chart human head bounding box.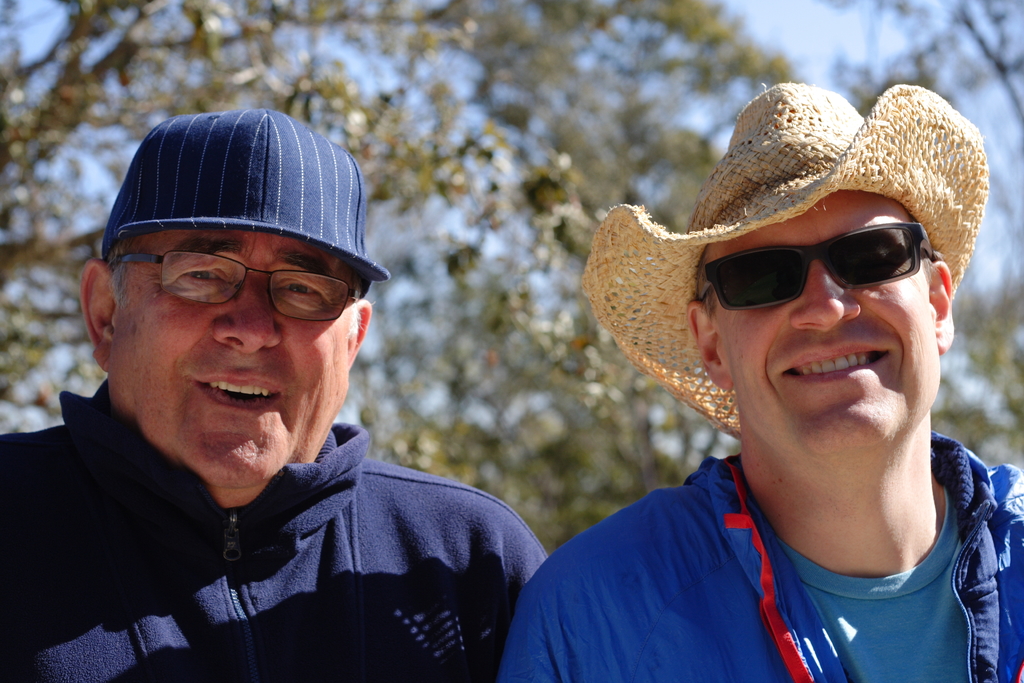
Charted: bbox=[78, 109, 374, 494].
